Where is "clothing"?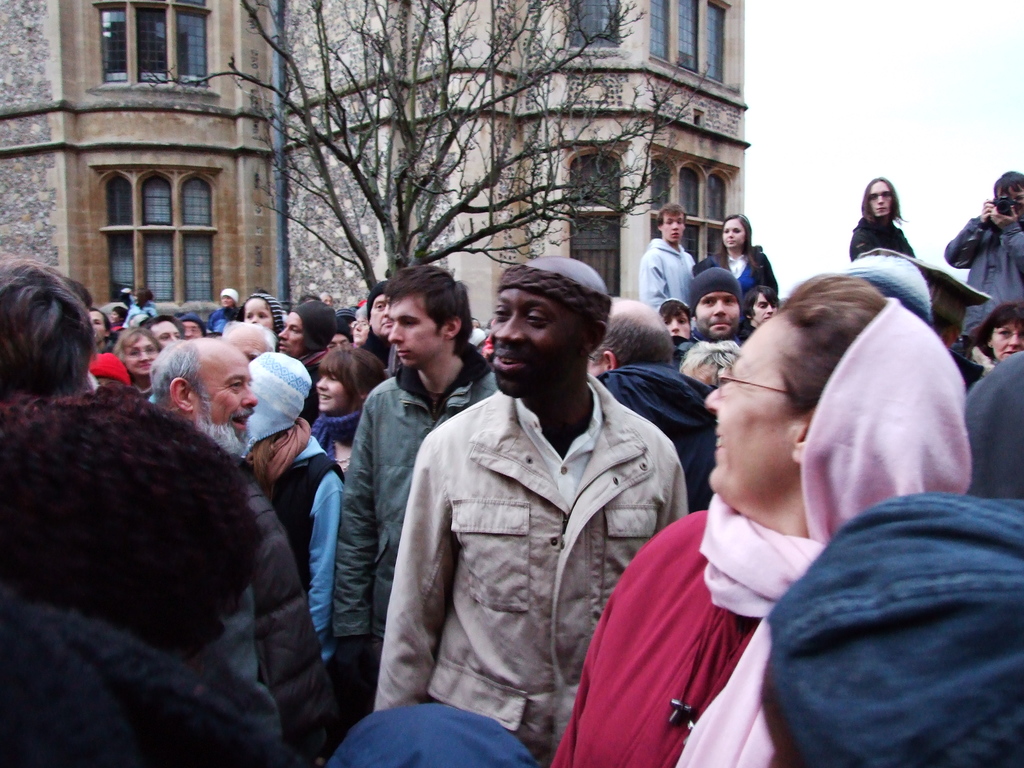
BBox(10, 381, 349, 767).
